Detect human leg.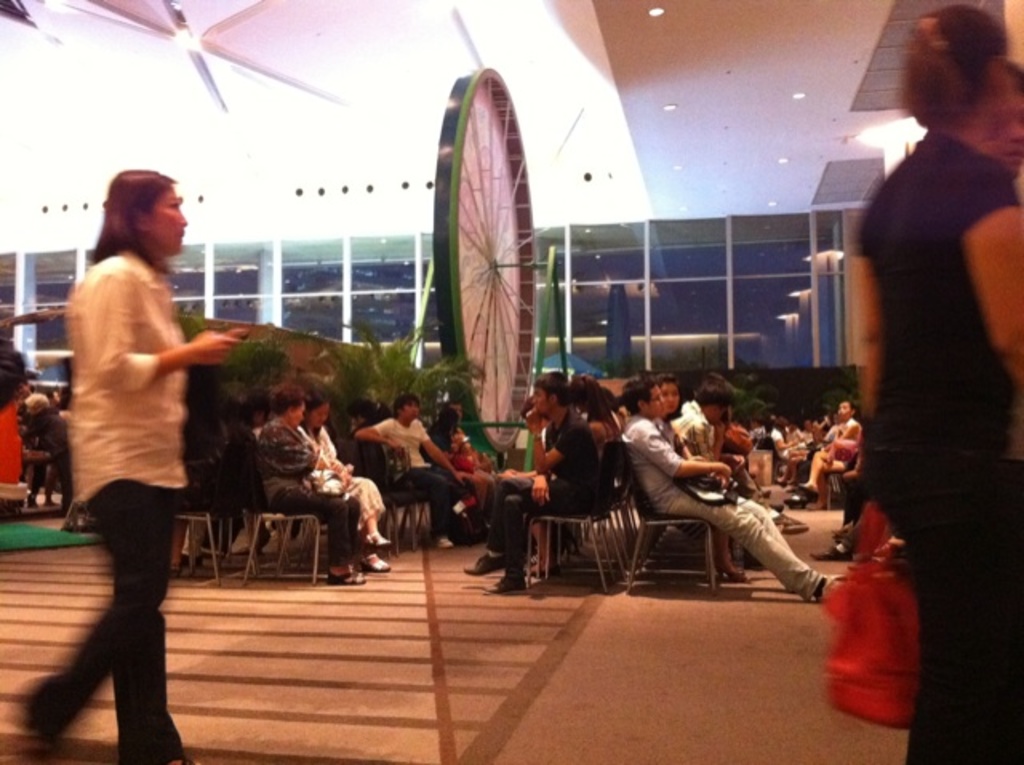
Detected at <region>464, 479, 531, 579</region>.
